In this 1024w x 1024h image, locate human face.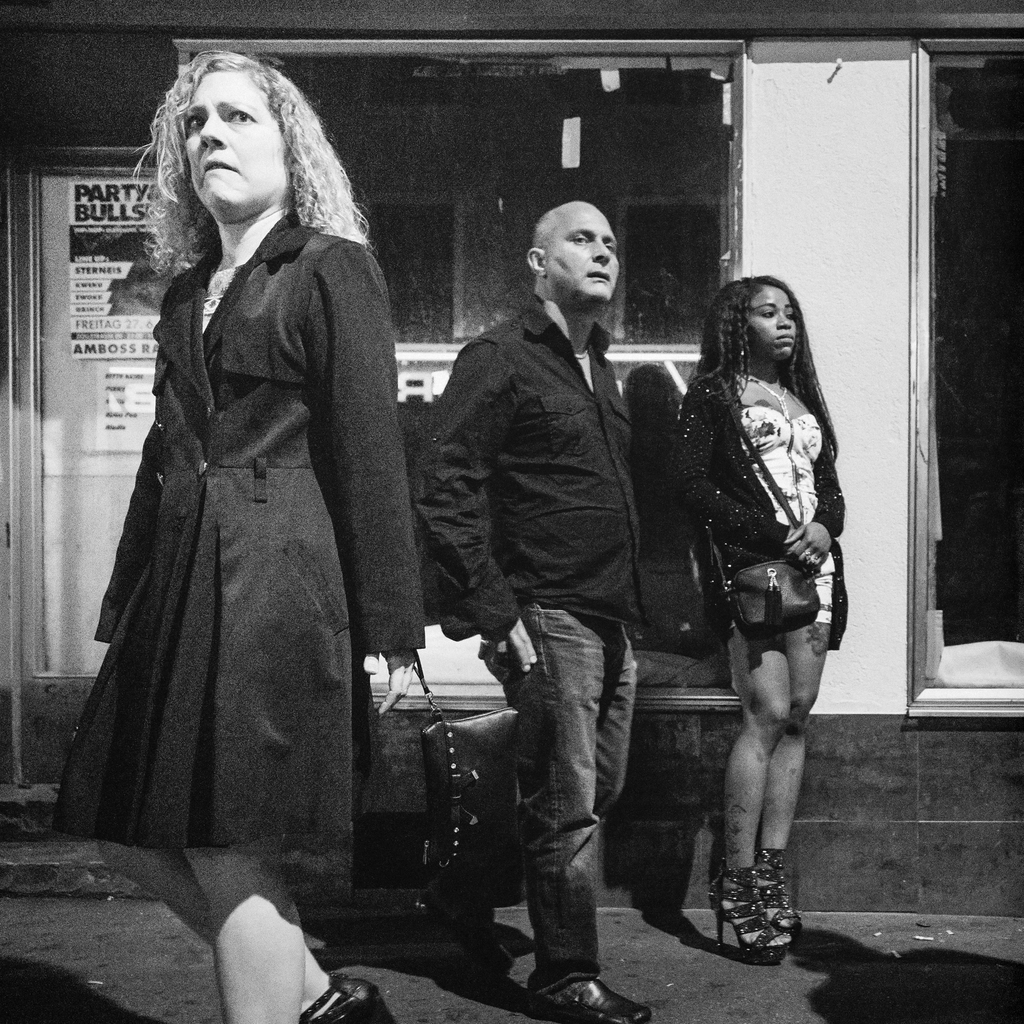
Bounding box: region(746, 282, 798, 364).
